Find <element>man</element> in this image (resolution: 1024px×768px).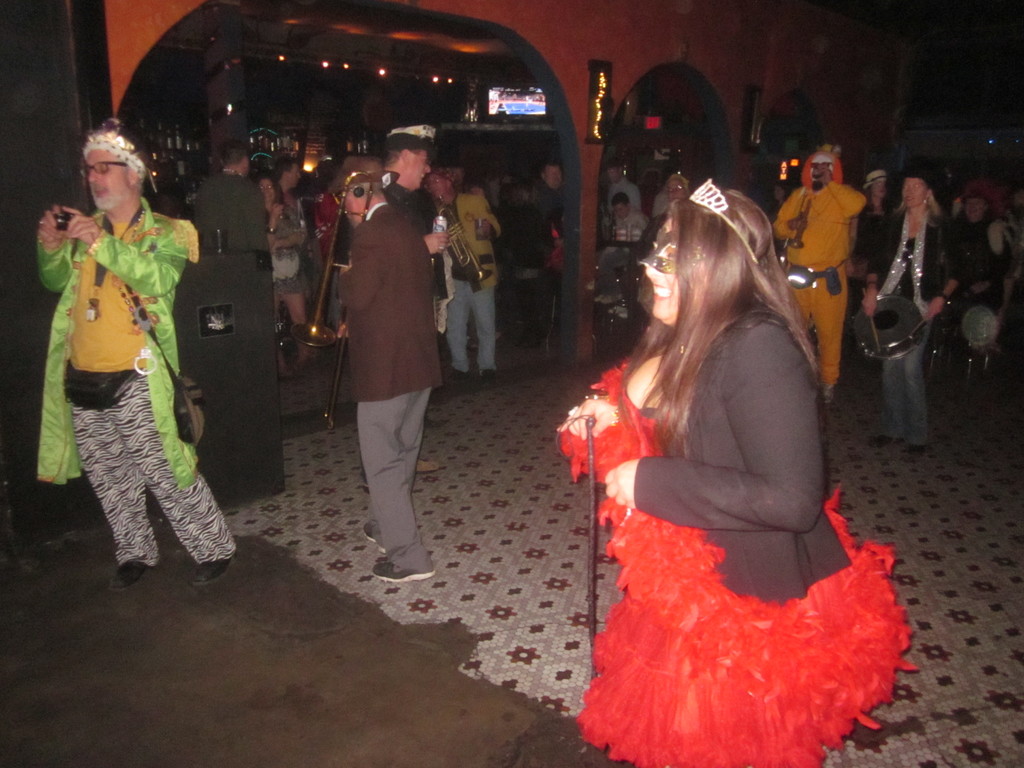
945:188:1023:338.
